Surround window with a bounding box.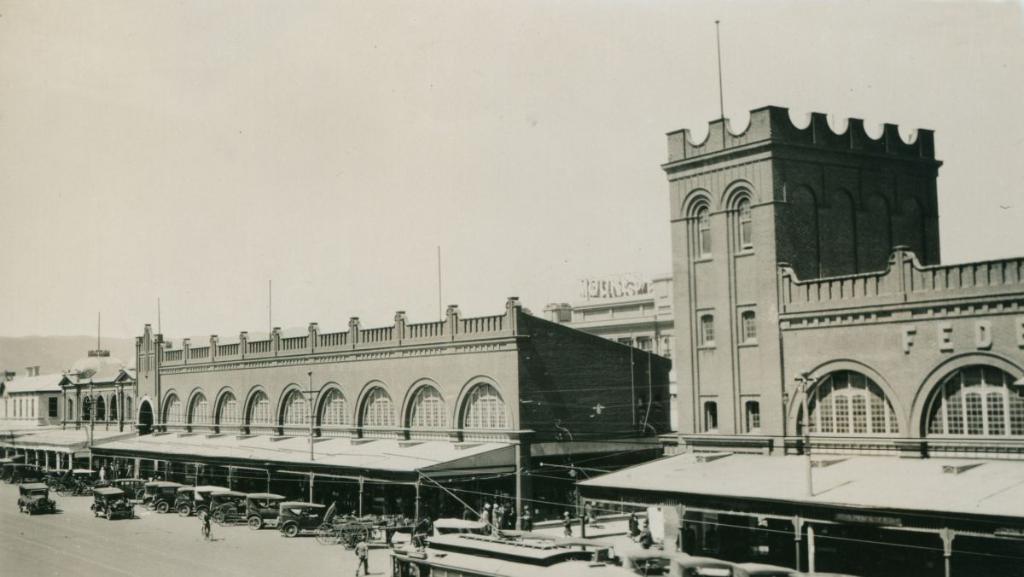
x1=748 y1=399 x2=759 y2=435.
